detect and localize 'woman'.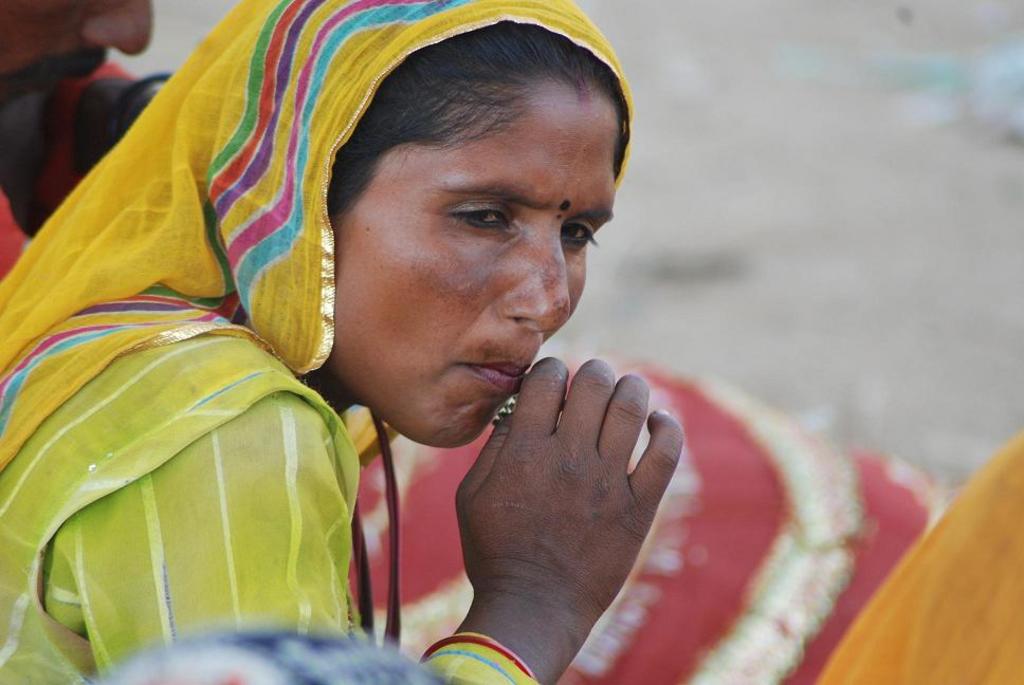
Localized at pyautogui.locateOnScreen(0, 0, 683, 684).
